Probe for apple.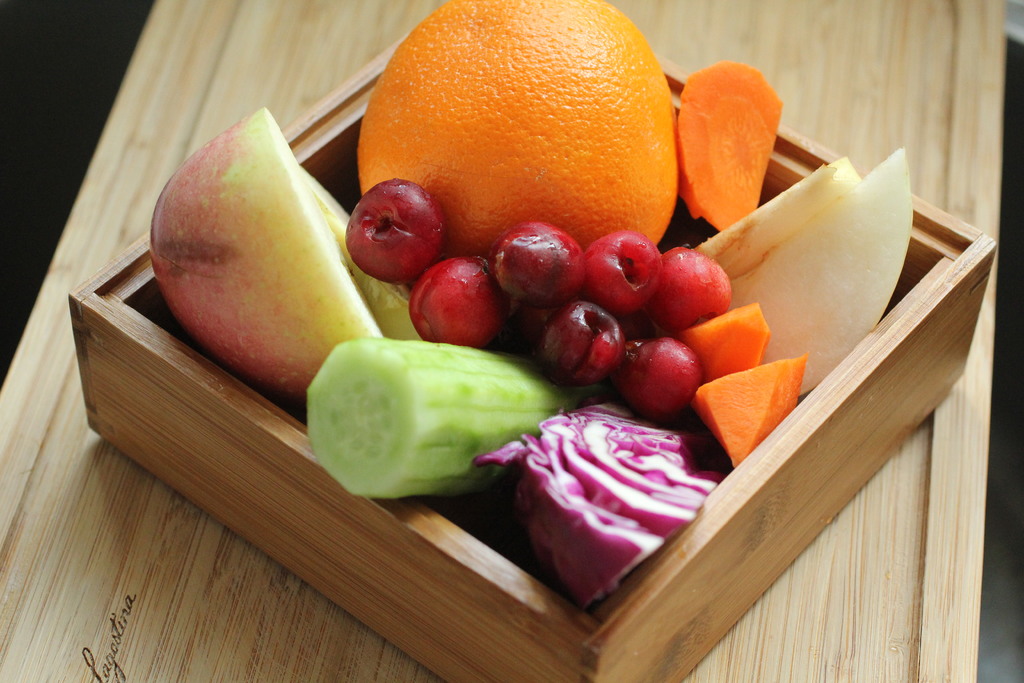
Probe result: bbox=[694, 152, 861, 283].
